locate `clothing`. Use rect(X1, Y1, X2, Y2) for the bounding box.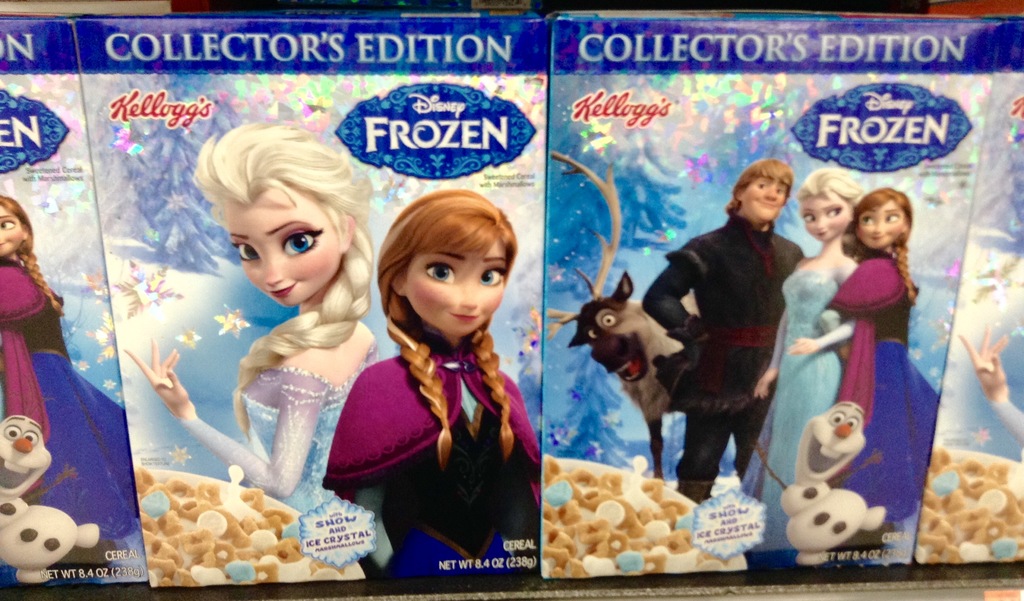
rect(319, 326, 544, 579).
